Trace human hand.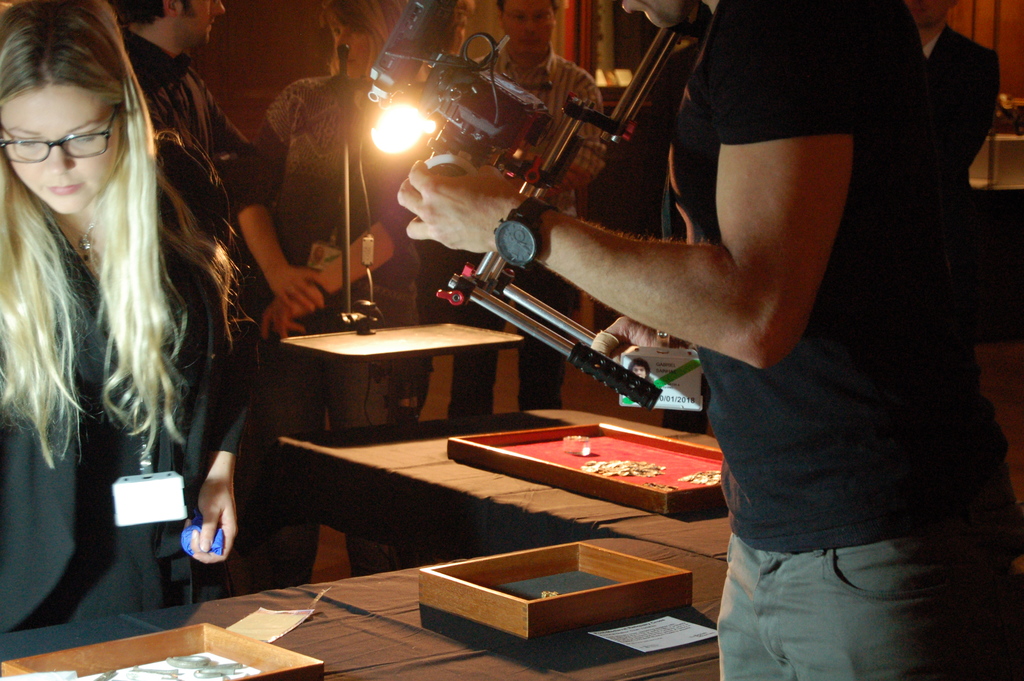
Traced to (180, 473, 241, 566).
